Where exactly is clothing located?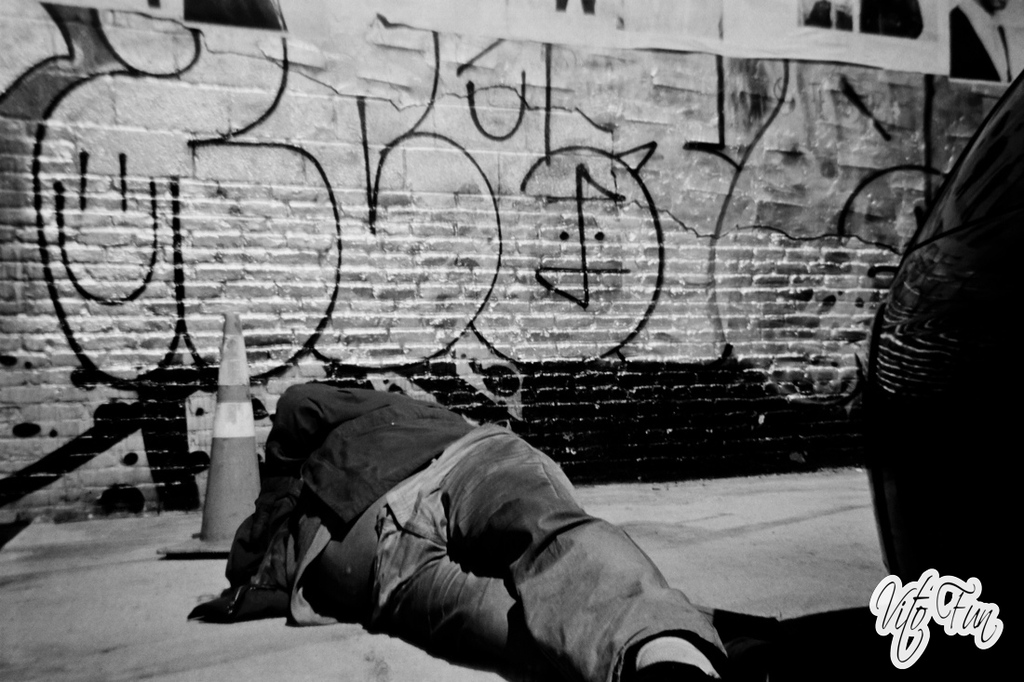
Its bounding box is 185, 372, 687, 656.
